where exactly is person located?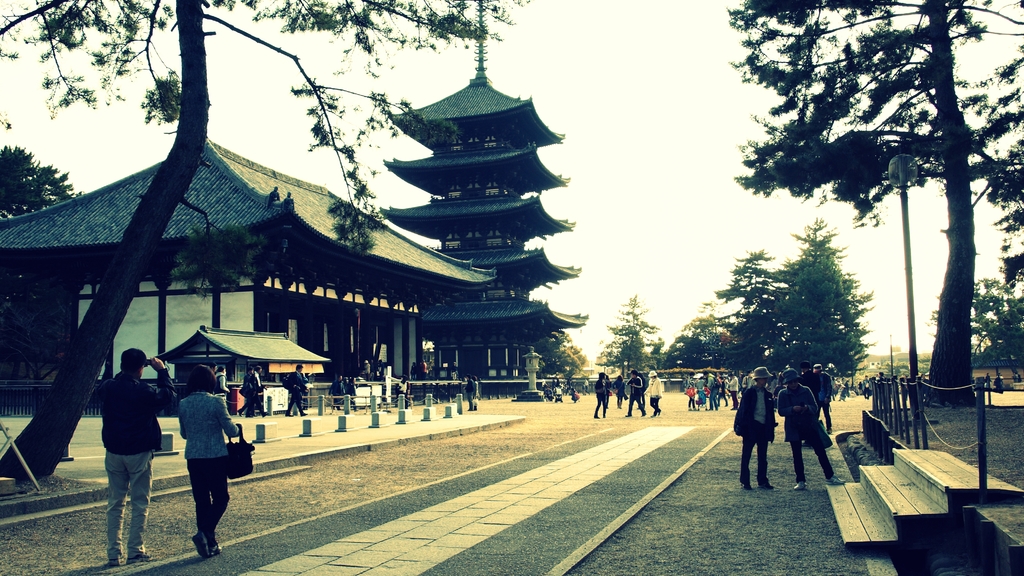
Its bounding box is bbox=(593, 371, 611, 420).
